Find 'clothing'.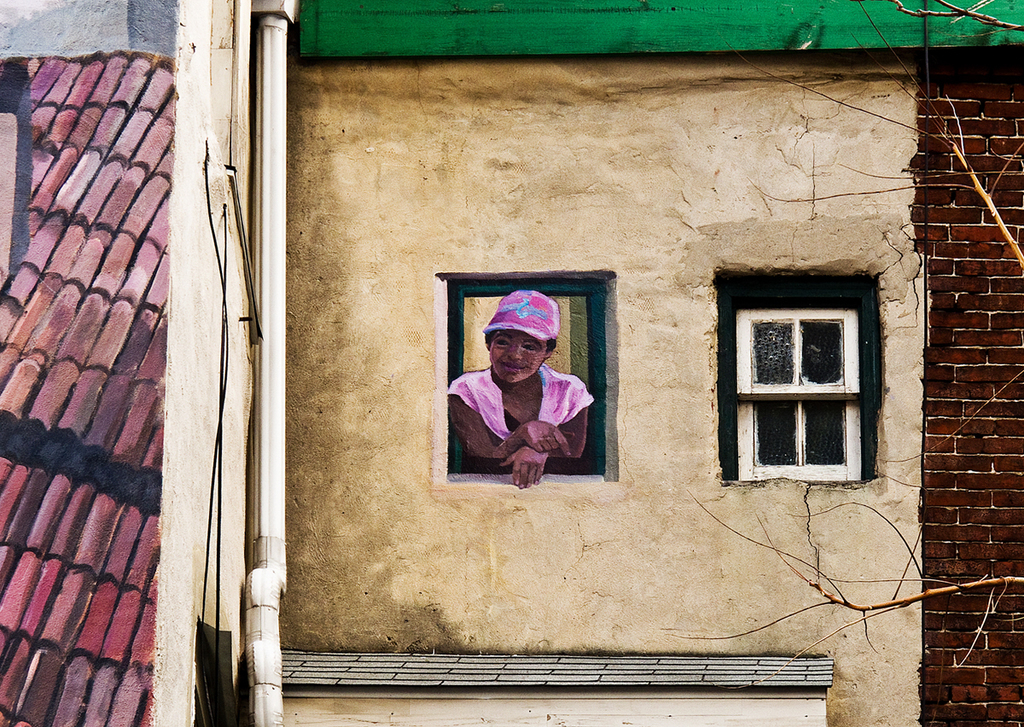
442/362/595/455.
